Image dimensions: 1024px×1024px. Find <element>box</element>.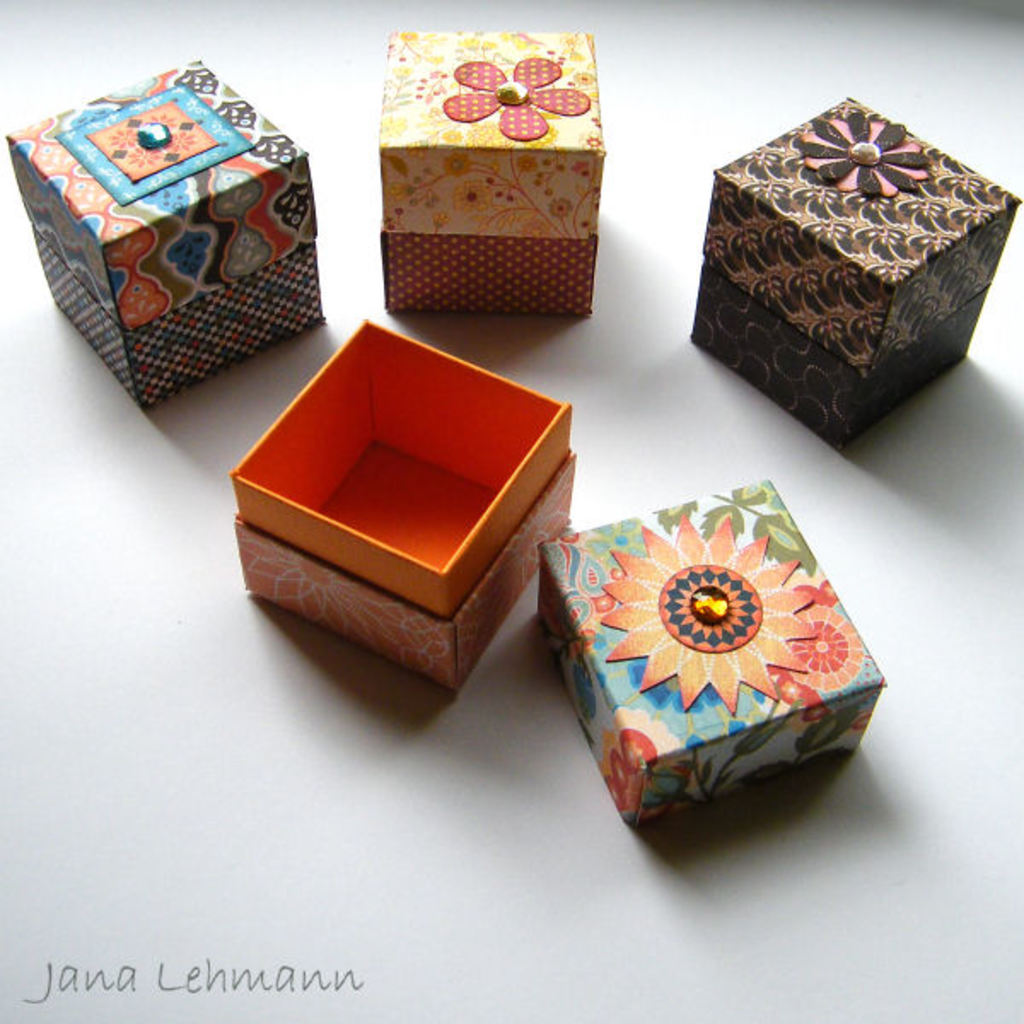
(x1=217, y1=326, x2=573, y2=693).
